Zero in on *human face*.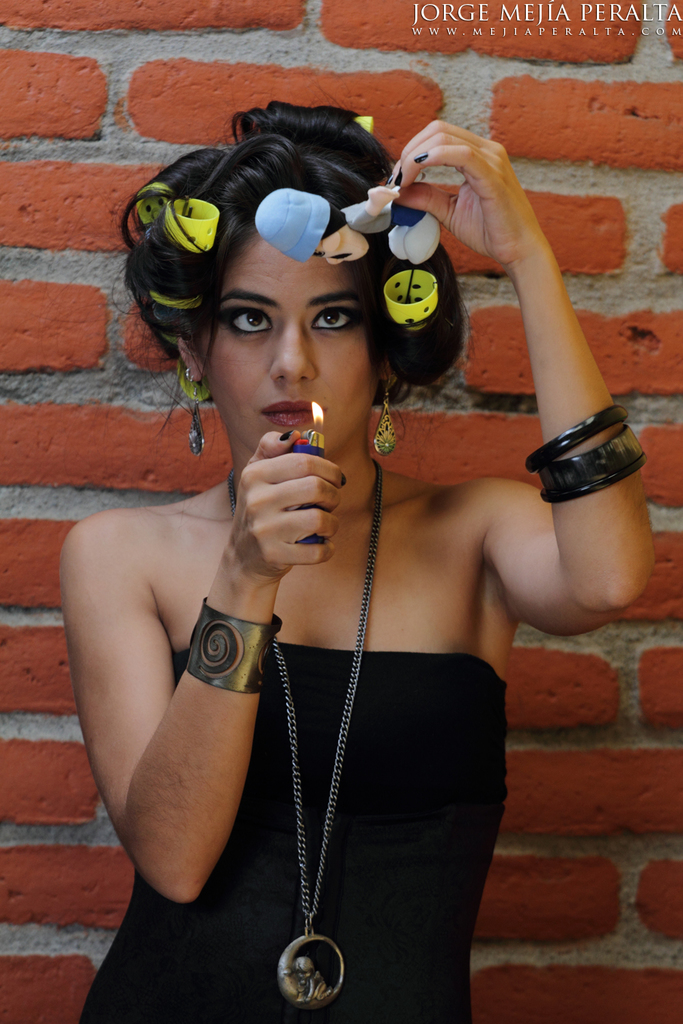
Zeroed in: bbox(195, 233, 384, 474).
